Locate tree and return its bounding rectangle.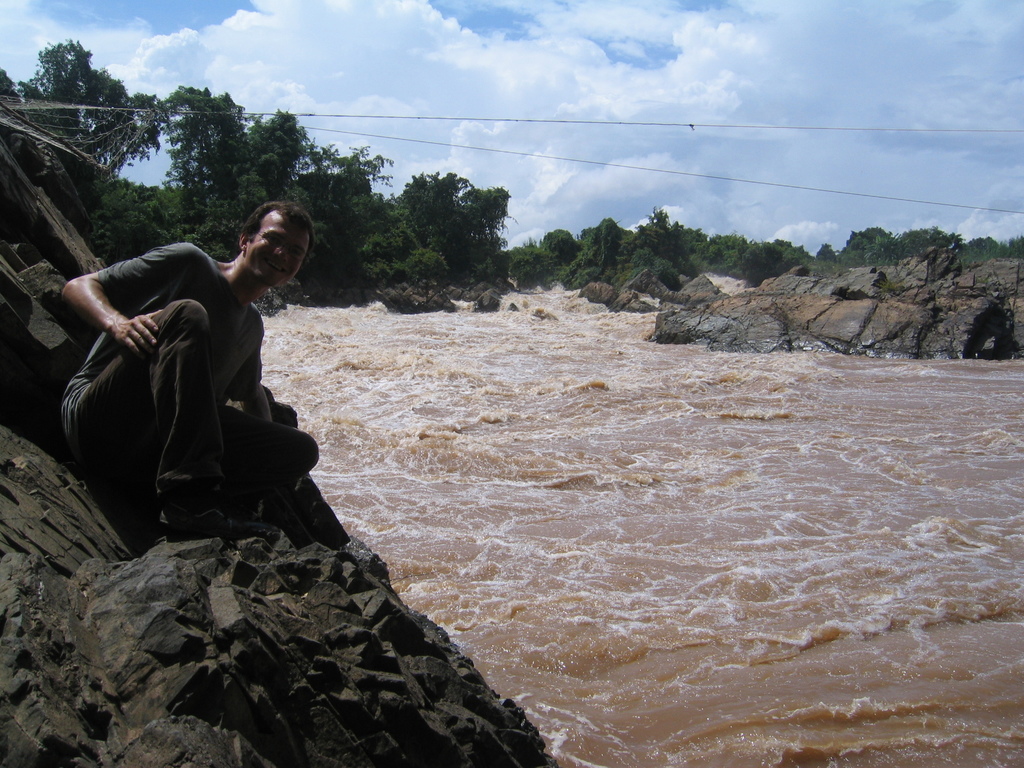
rect(821, 250, 838, 258).
